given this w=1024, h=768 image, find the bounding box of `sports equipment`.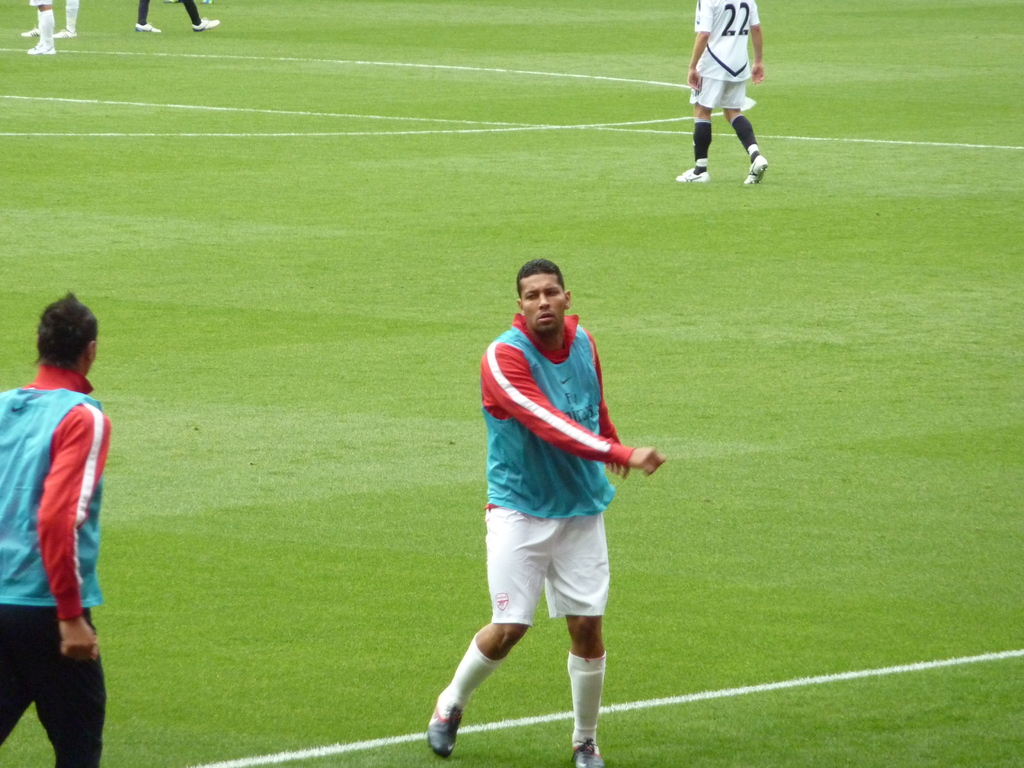
box=[675, 167, 712, 184].
